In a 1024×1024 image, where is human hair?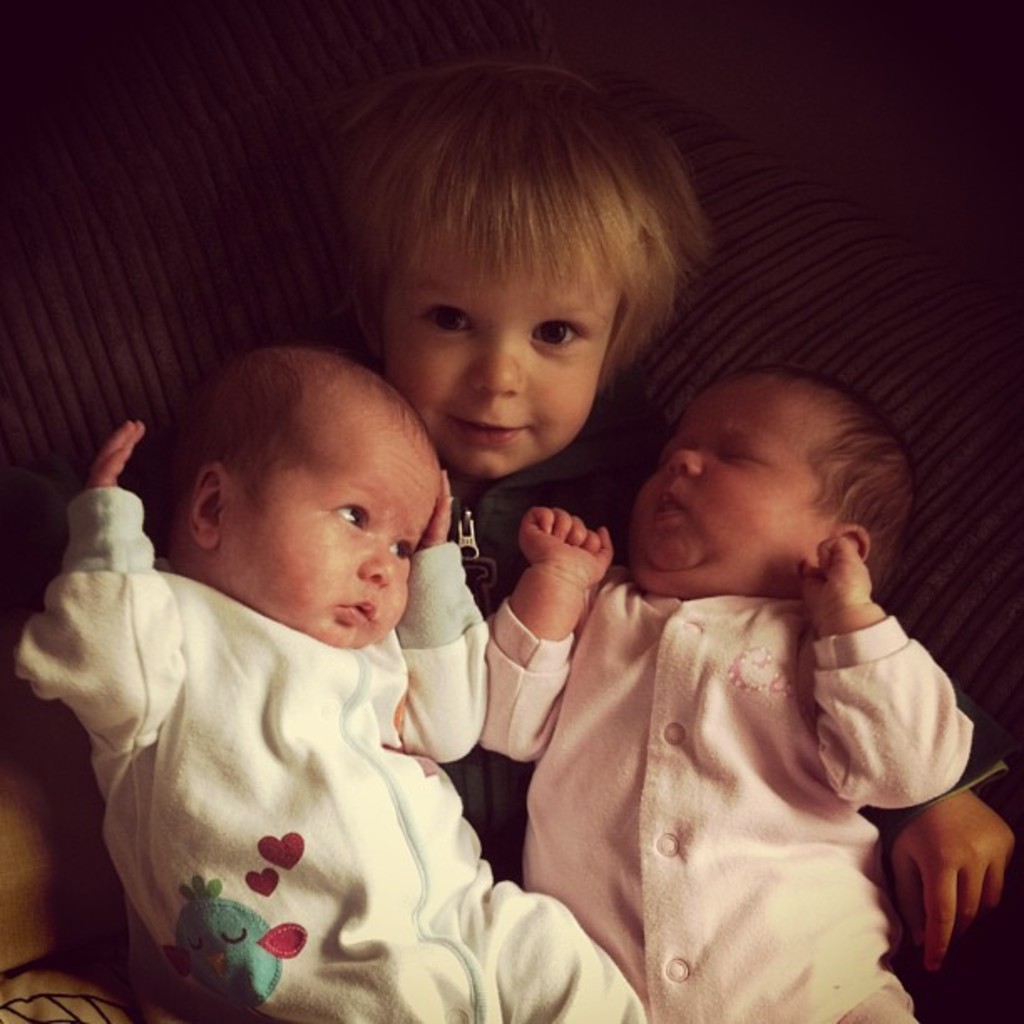
[780, 360, 917, 606].
